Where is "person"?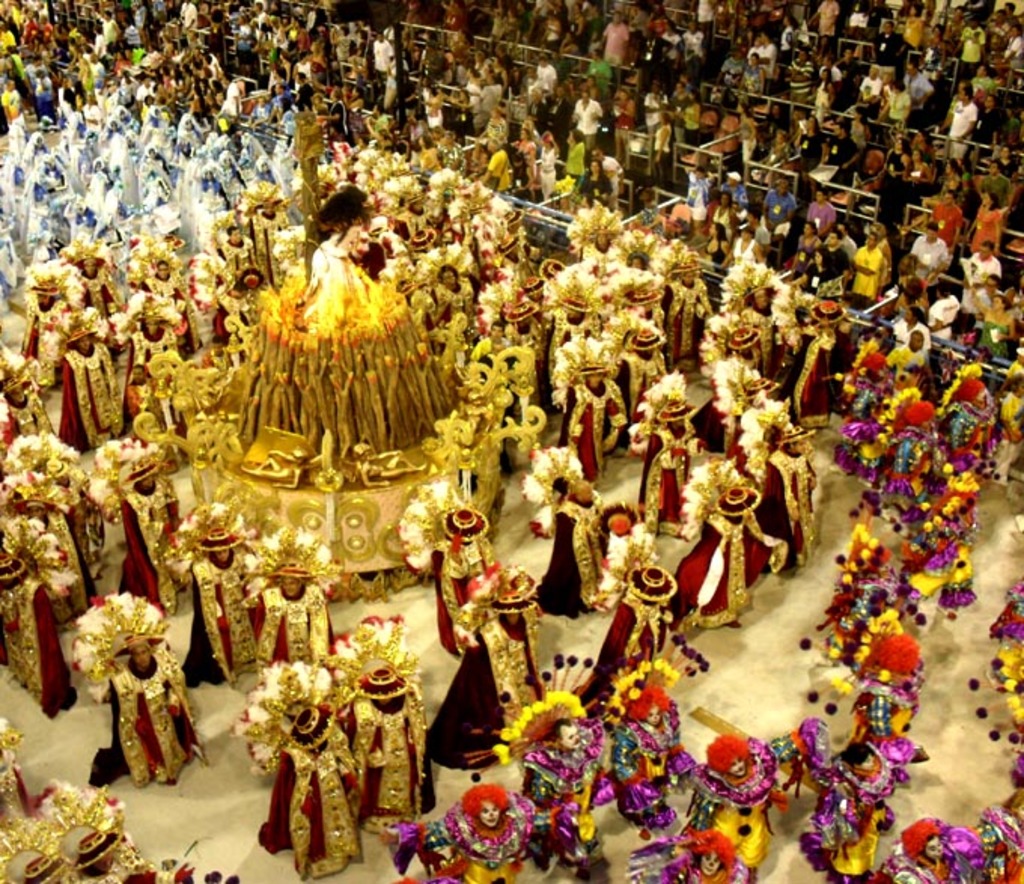
681 161 712 230.
